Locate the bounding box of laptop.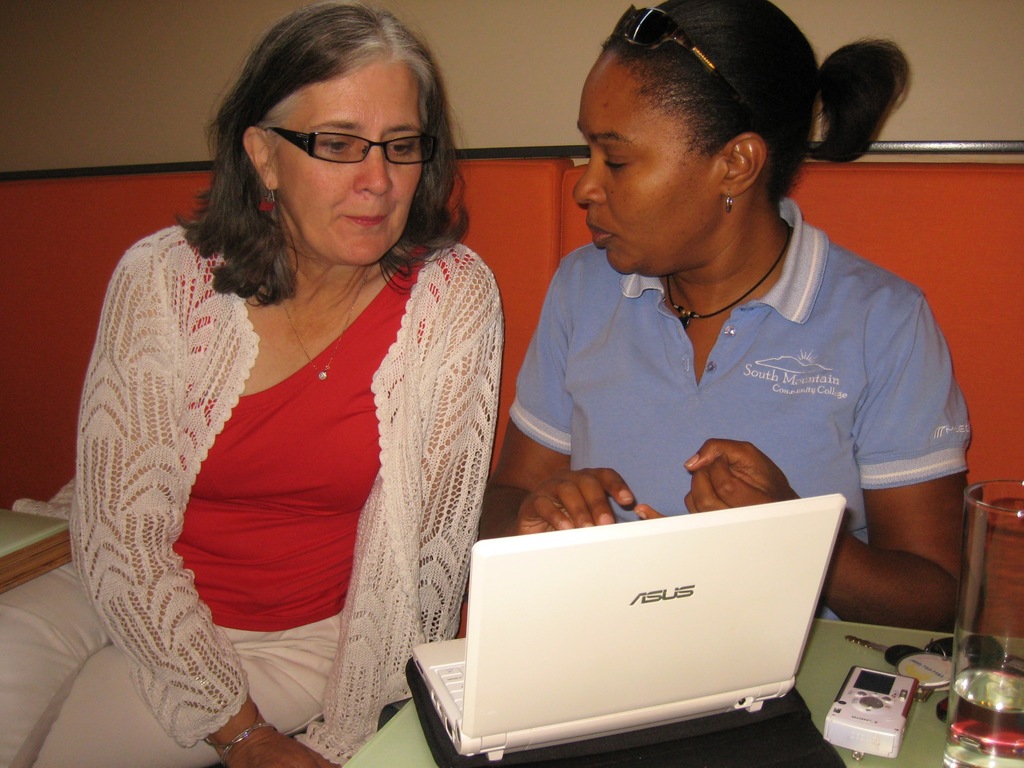
Bounding box: [left=414, top=481, right=840, bottom=767].
